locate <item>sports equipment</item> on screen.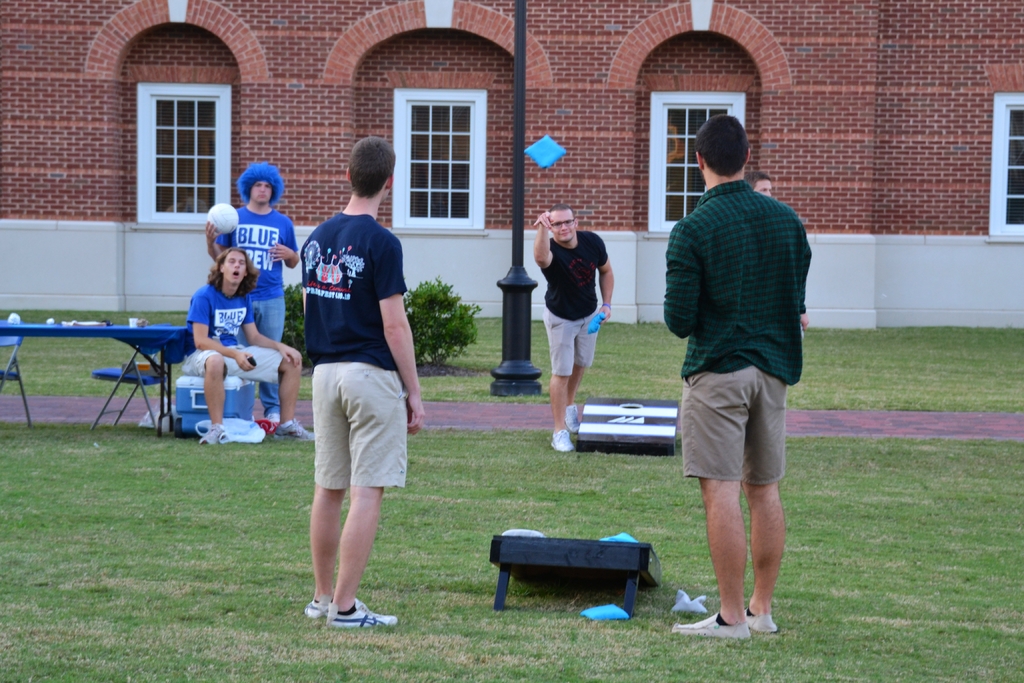
On screen at x1=670 y1=584 x2=707 y2=614.
